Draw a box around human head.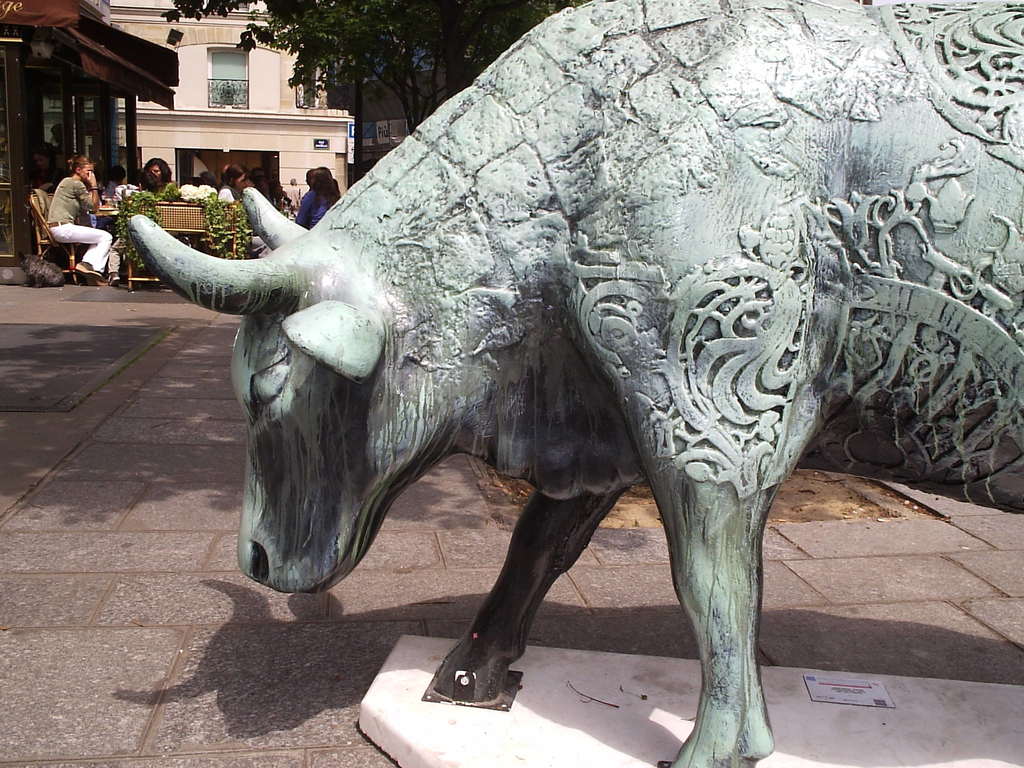
(left=268, top=181, right=284, bottom=197).
